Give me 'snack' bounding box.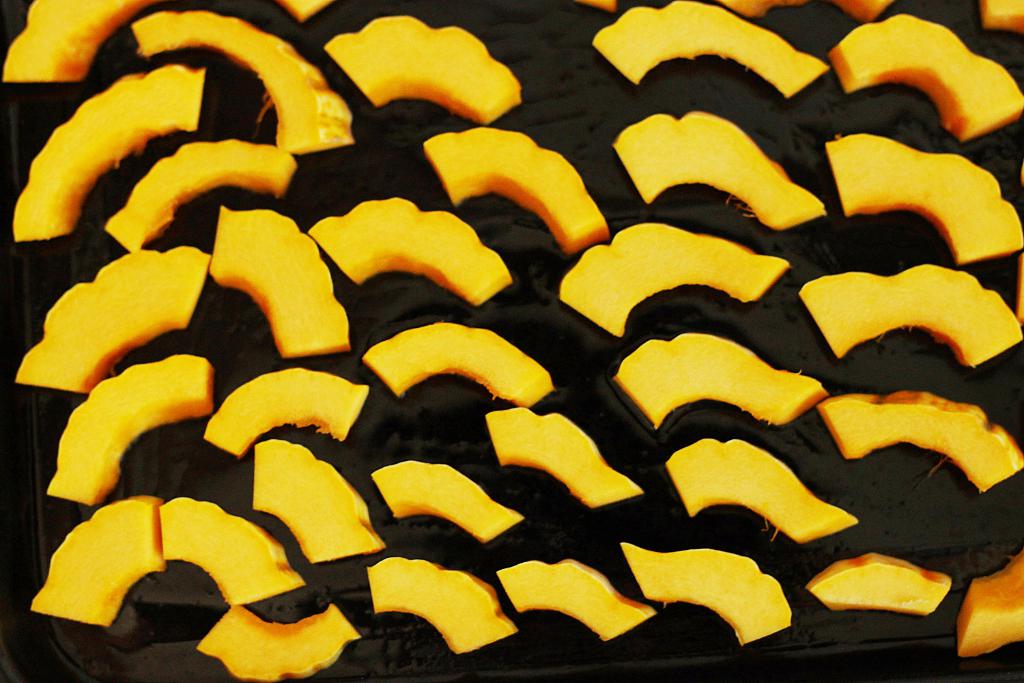
locate(815, 387, 1023, 498).
